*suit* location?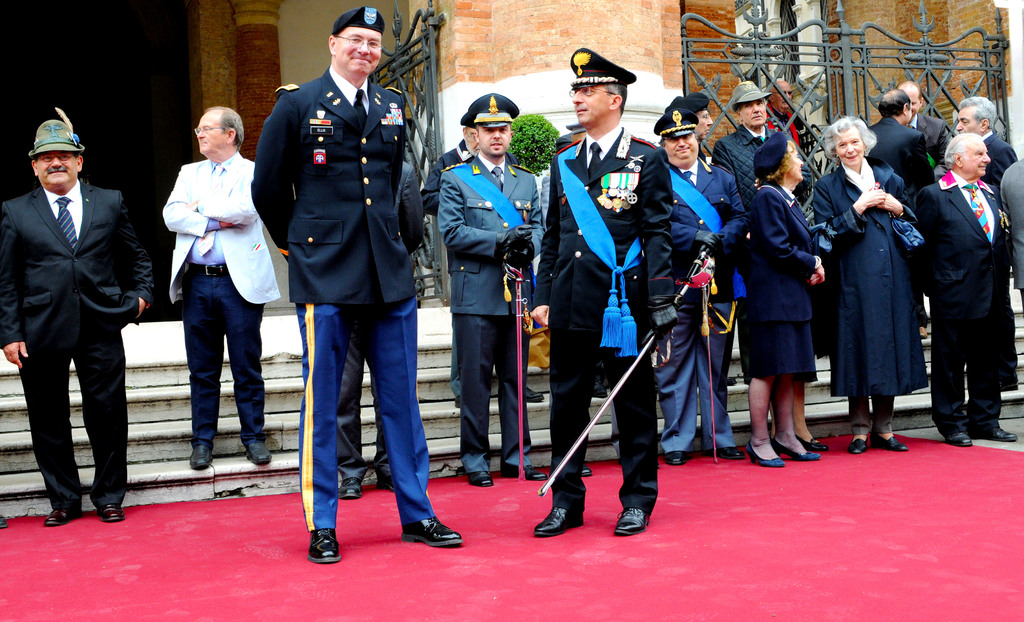
locate(422, 143, 524, 215)
